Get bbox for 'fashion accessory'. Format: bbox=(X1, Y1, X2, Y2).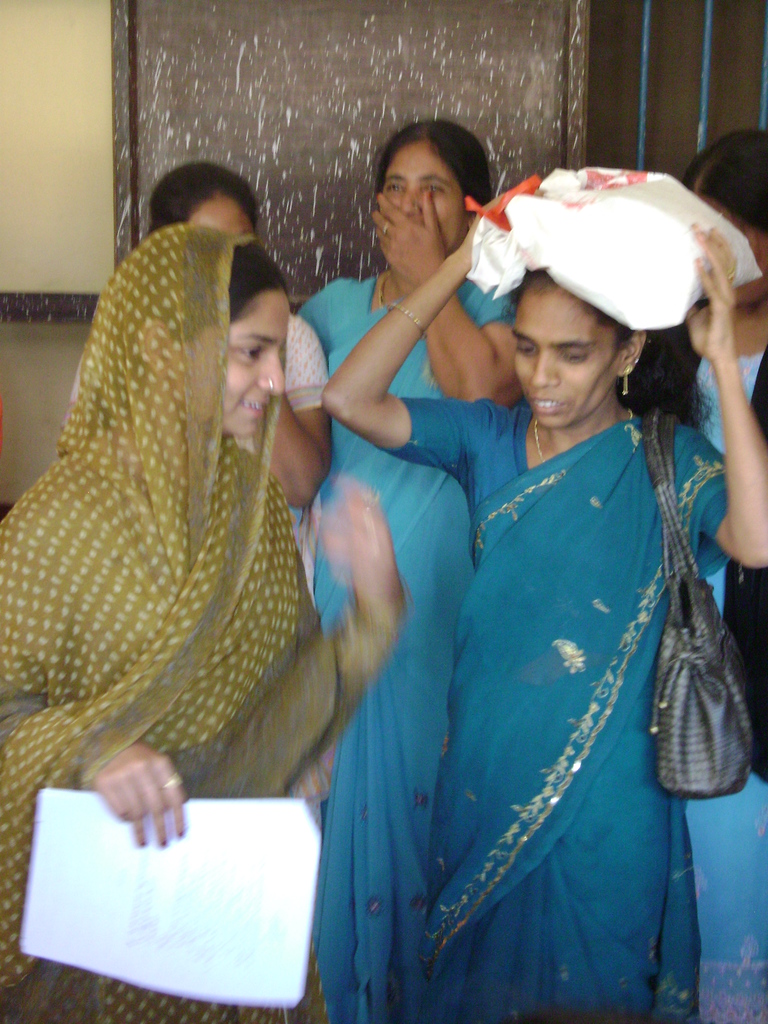
bbox=(531, 409, 632, 456).
